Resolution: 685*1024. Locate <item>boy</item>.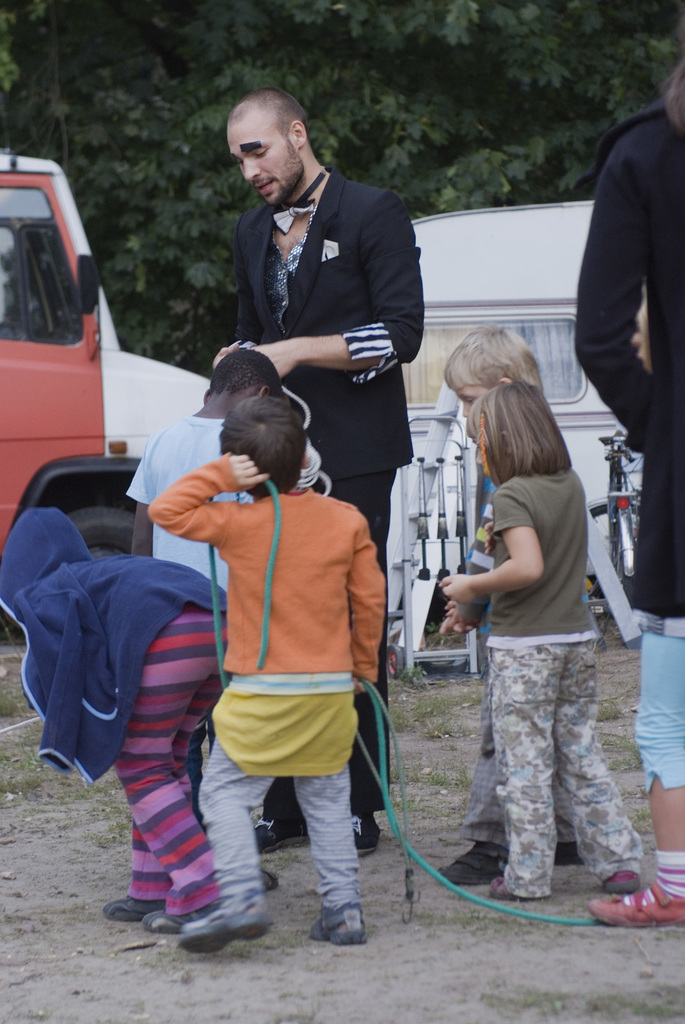
{"x1": 431, "y1": 323, "x2": 583, "y2": 883}.
